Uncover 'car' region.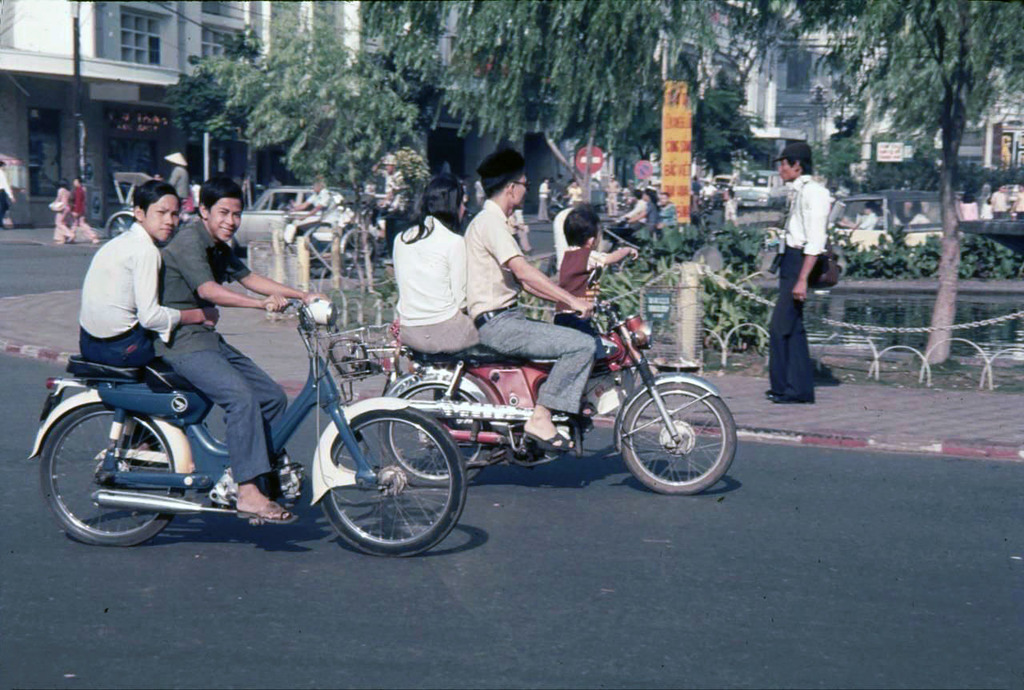
Uncovered: [766,189,965,253].
